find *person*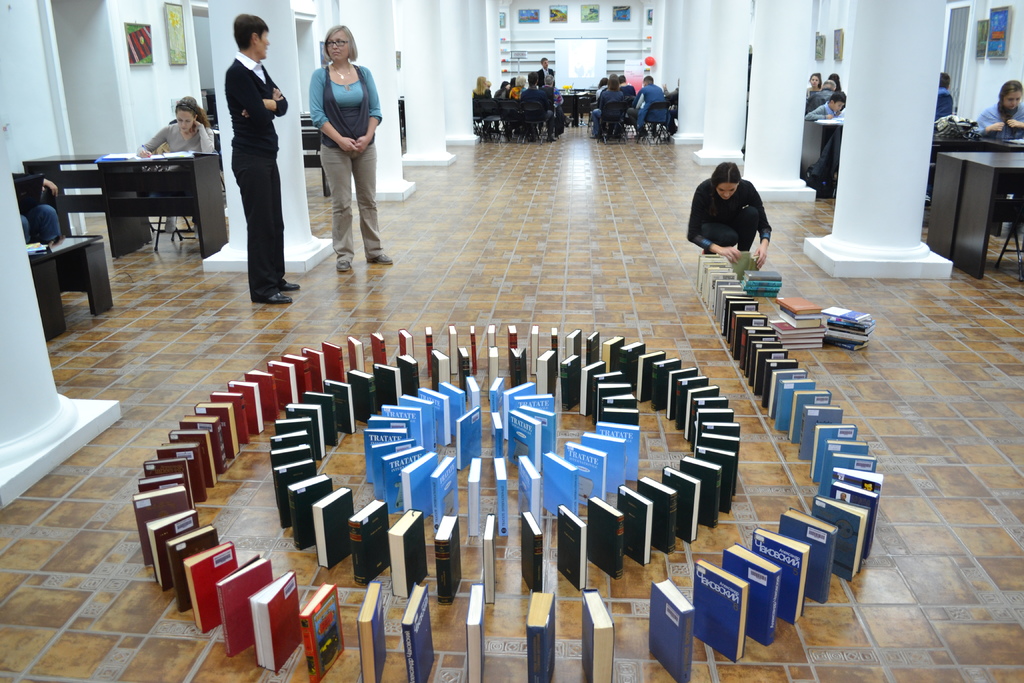
225 16 306 311
